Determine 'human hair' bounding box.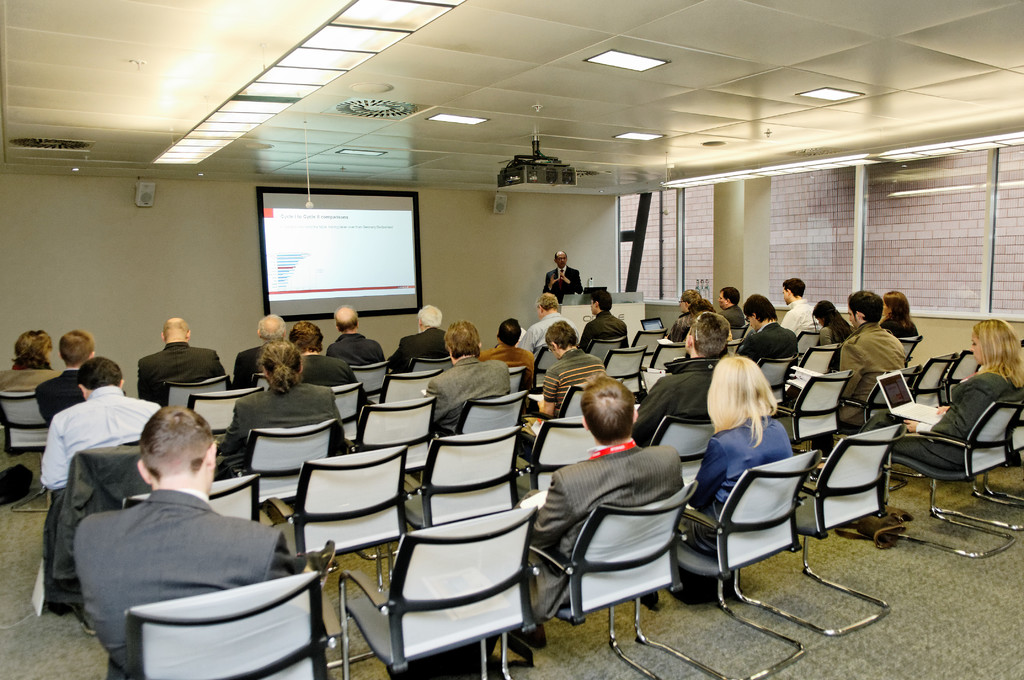
Determined: select_region(10, 328, 52, 368).
